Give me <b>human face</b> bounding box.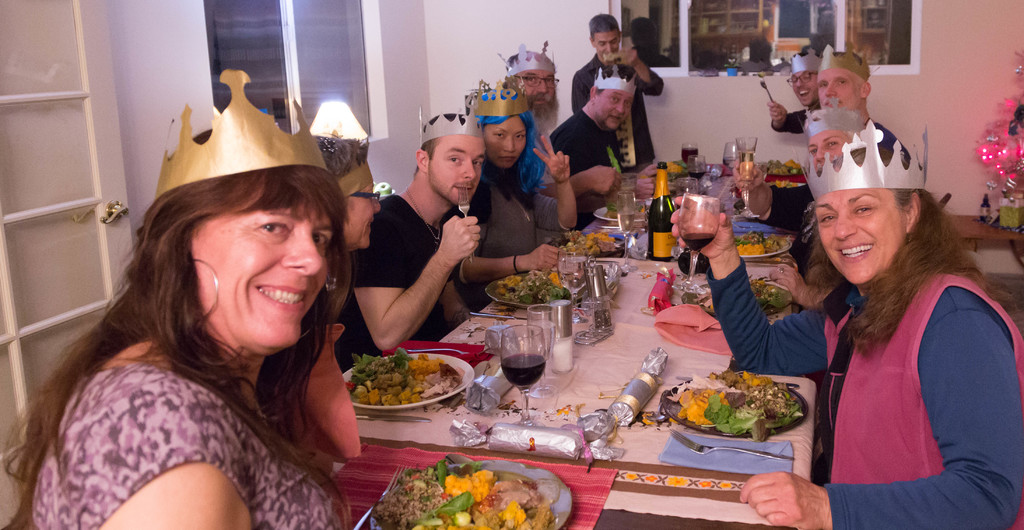
{"left": 189, "top": 202, "right": 335, "bottom": 345}.
